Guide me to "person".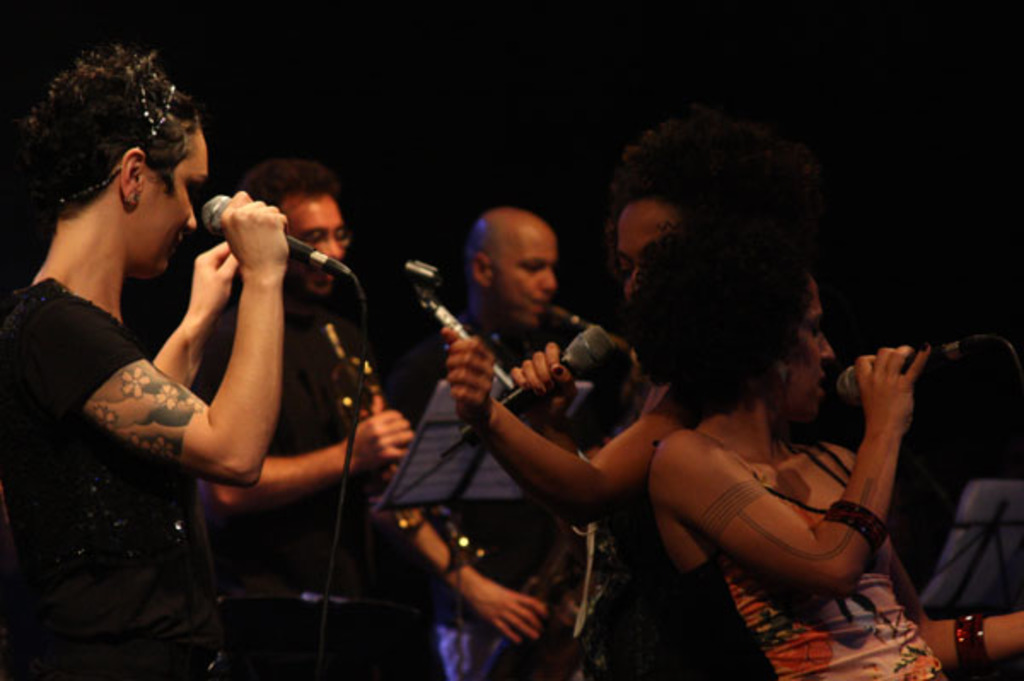
Guidance: 191 159 445 679.
